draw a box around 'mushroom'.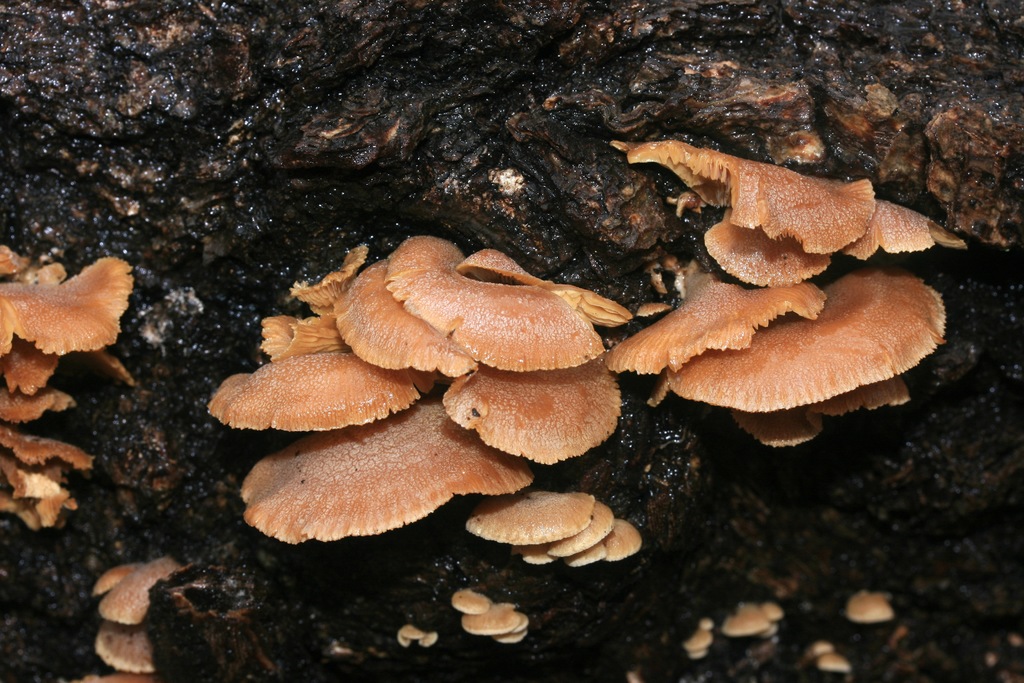
[840,588,888,625].
